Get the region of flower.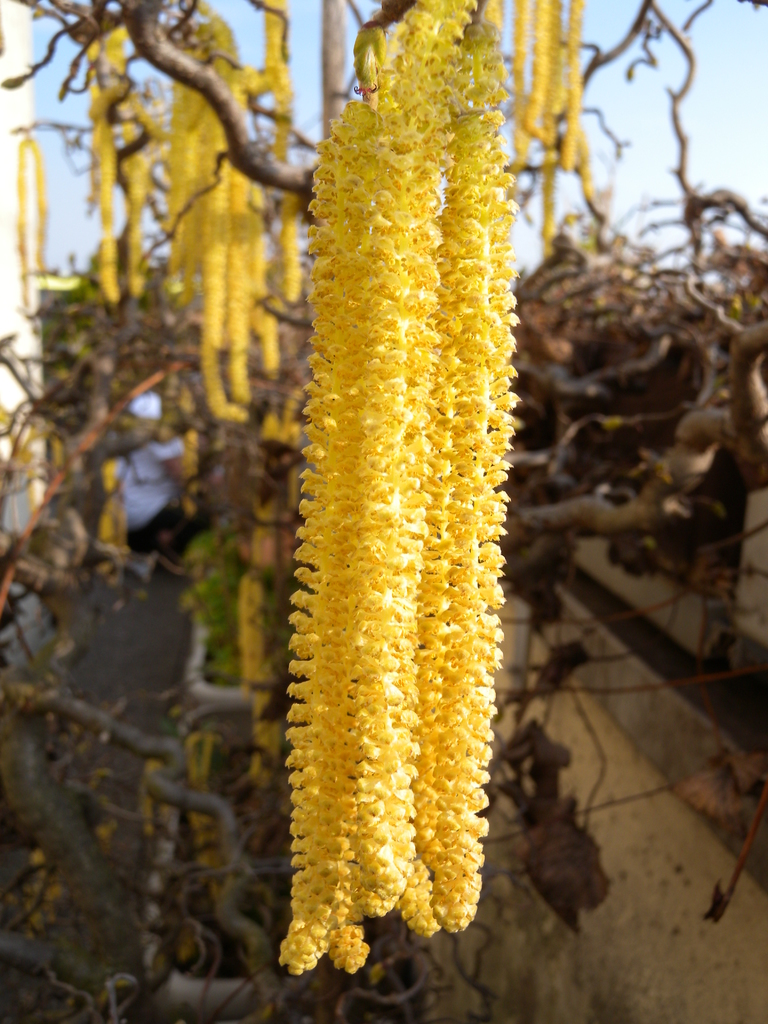
<box>22,136,45,285</box>.
